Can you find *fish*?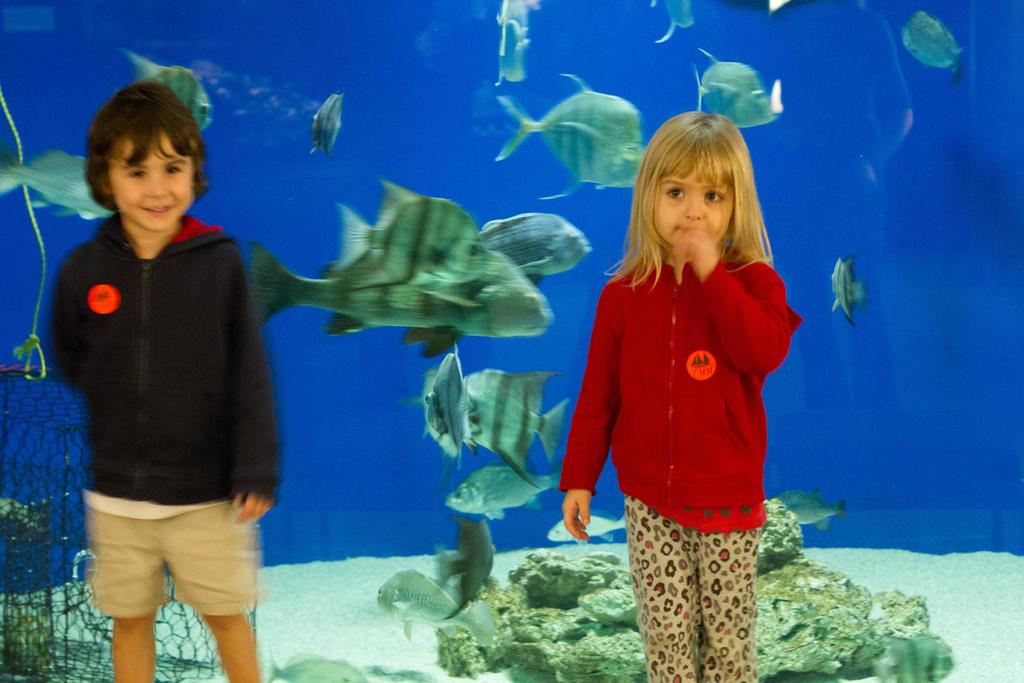
Yes, bounding box: rect(428, 344, 470, 454).
